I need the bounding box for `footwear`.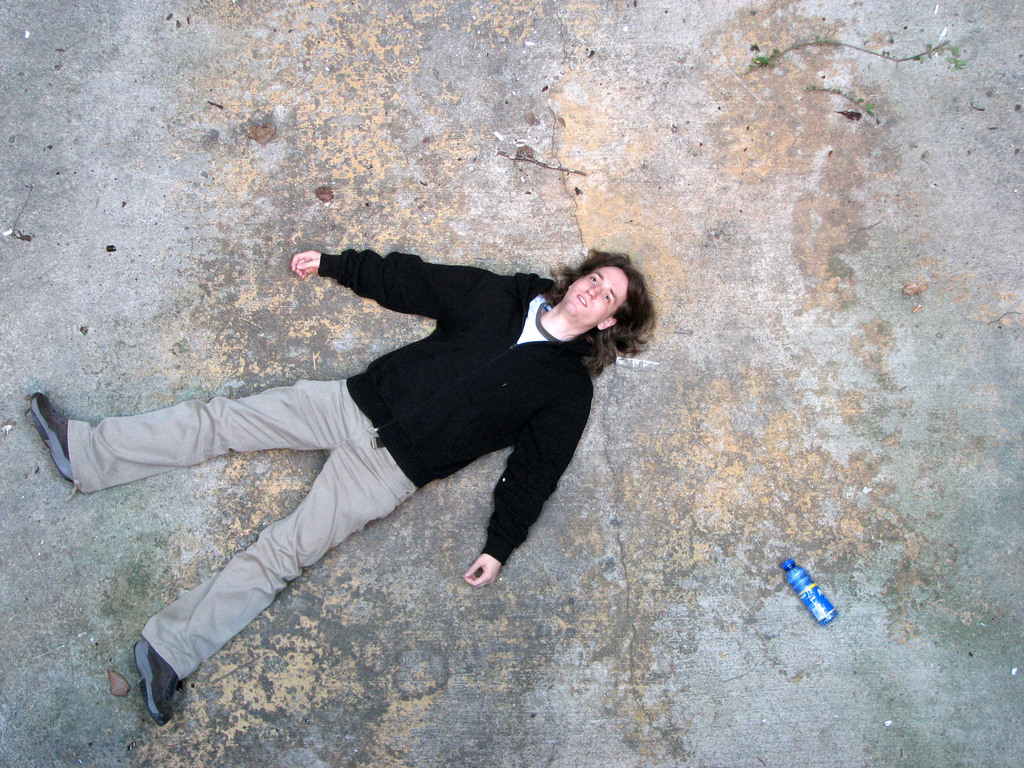
Here it is: (left=128, top=634, right=184, bottom=724).
